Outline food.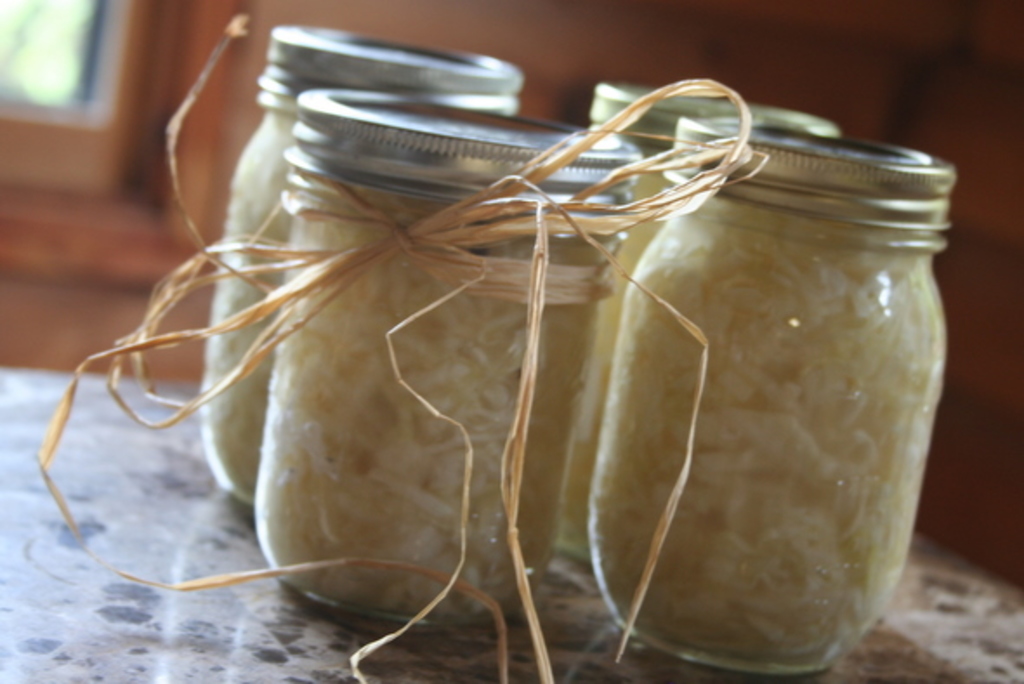
Outline: (212,111,300,493).
